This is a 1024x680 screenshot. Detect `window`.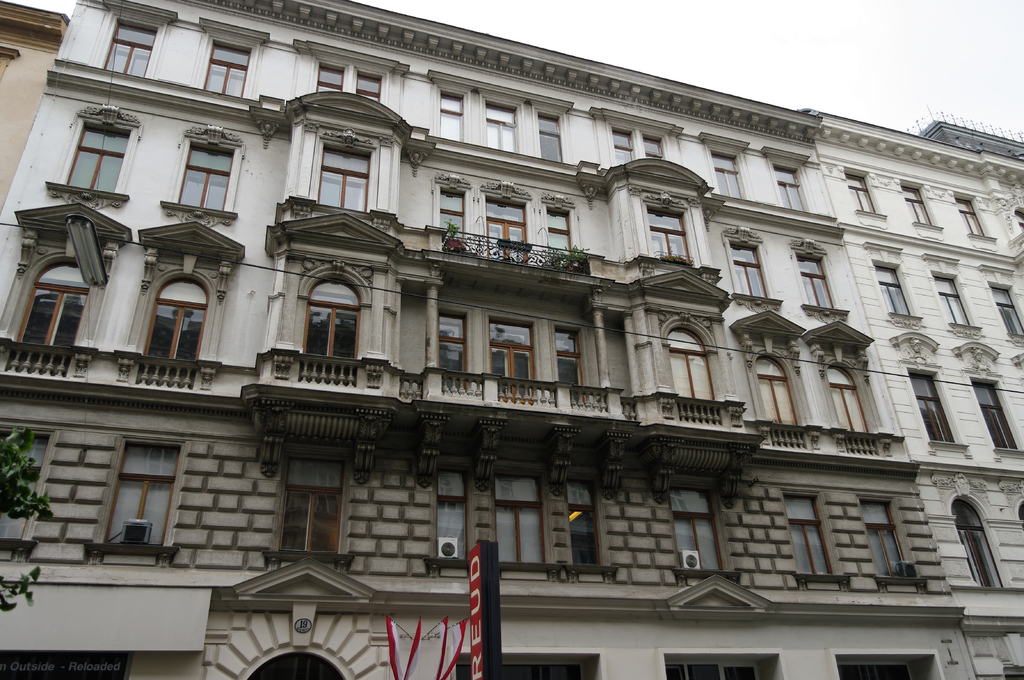
select_region(101, 442, 187, 559).
